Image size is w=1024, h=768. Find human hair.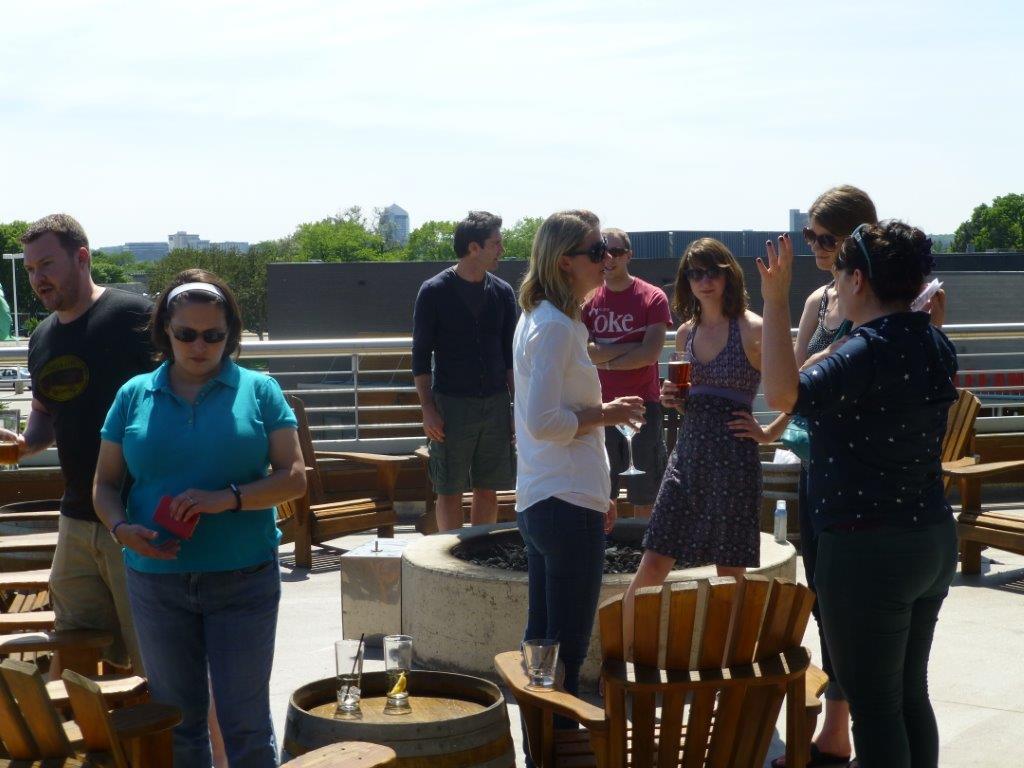
(451, 211, 507, 264).
